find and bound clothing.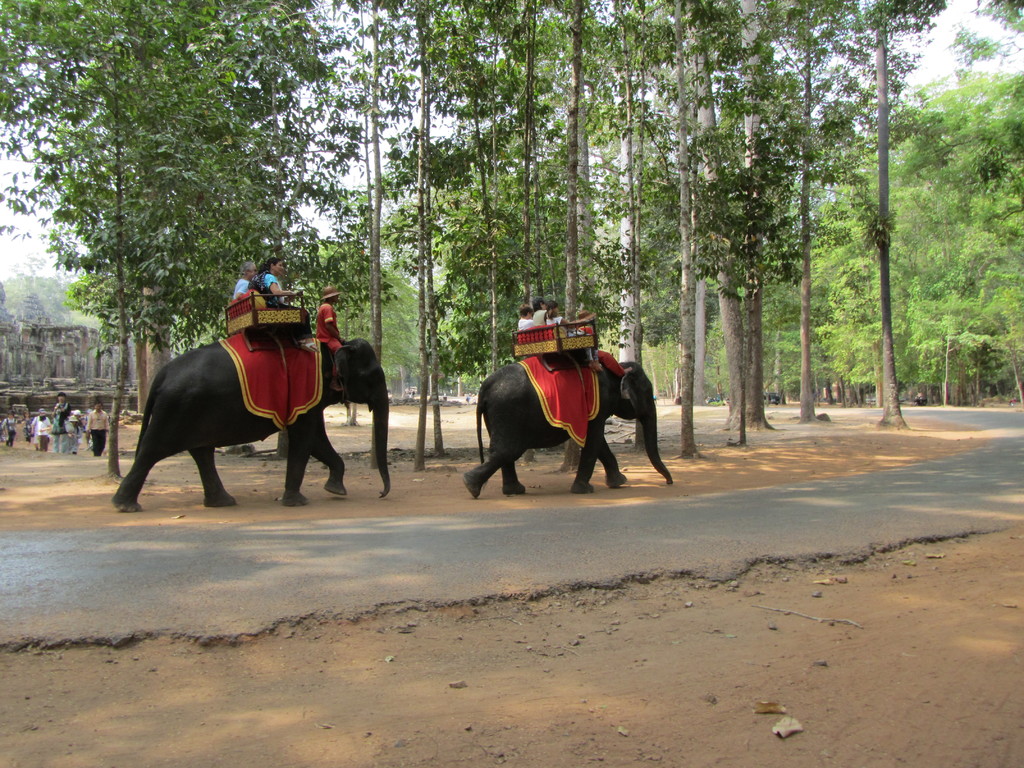
Bound: 232:279:256:295.
